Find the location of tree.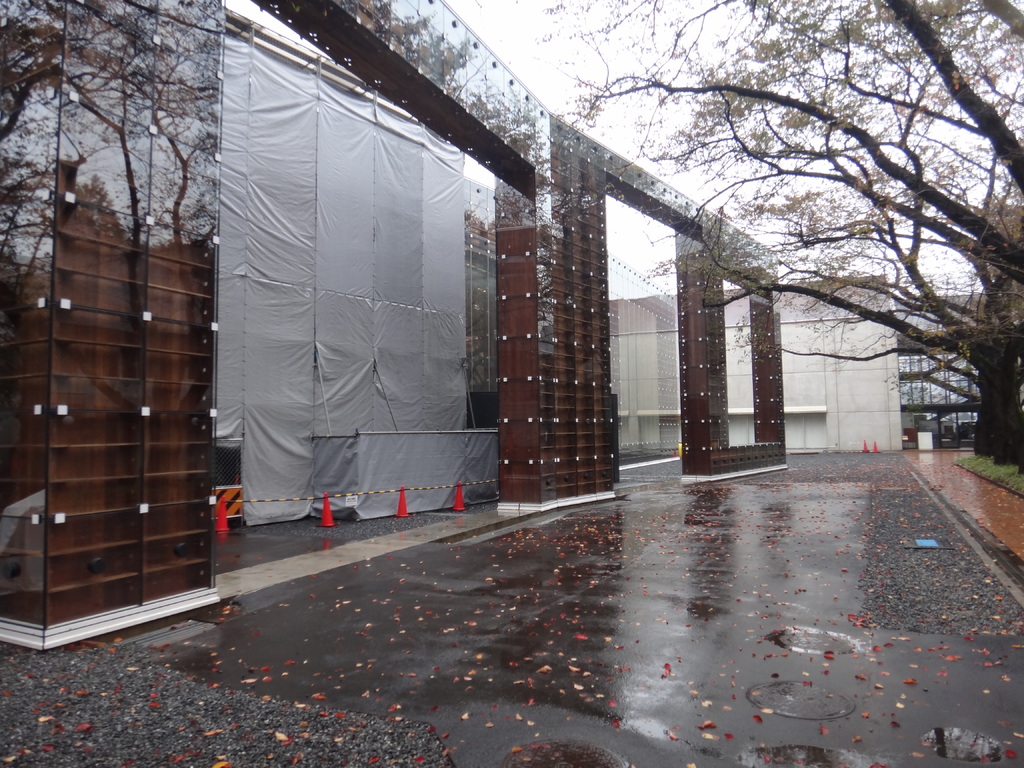
Location: {"left": 605, "top": 67, "right": 1022, "bottom": 467}.
